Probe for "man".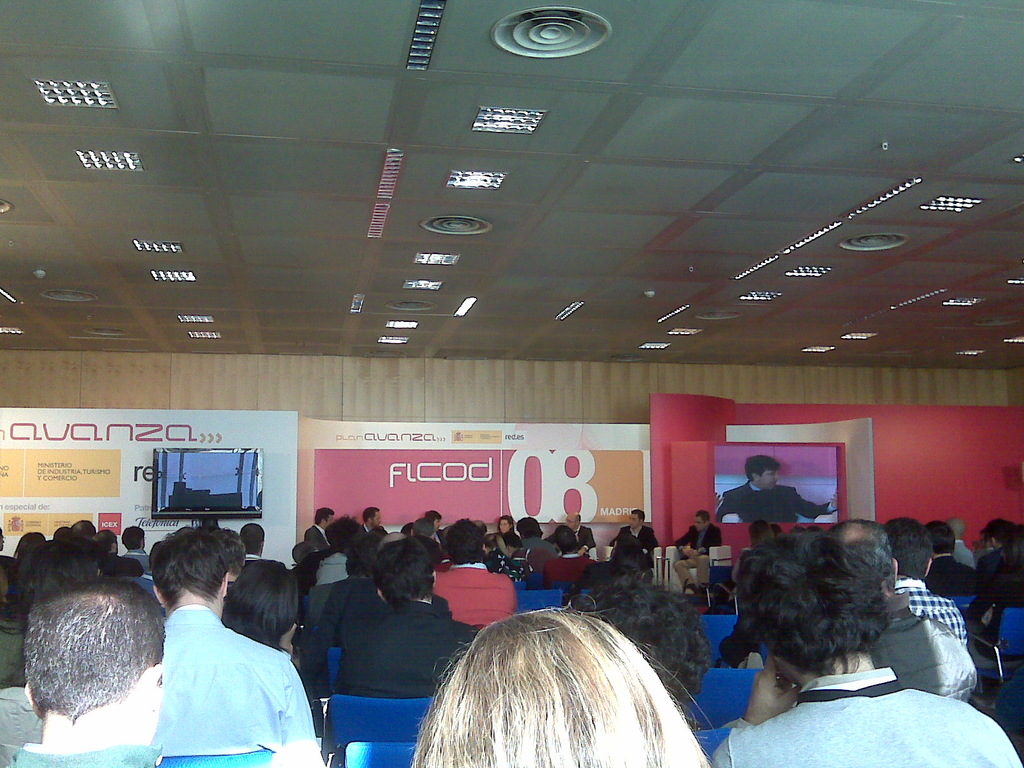
Probe result: left=93, top=527, right=143, bottom=573.
